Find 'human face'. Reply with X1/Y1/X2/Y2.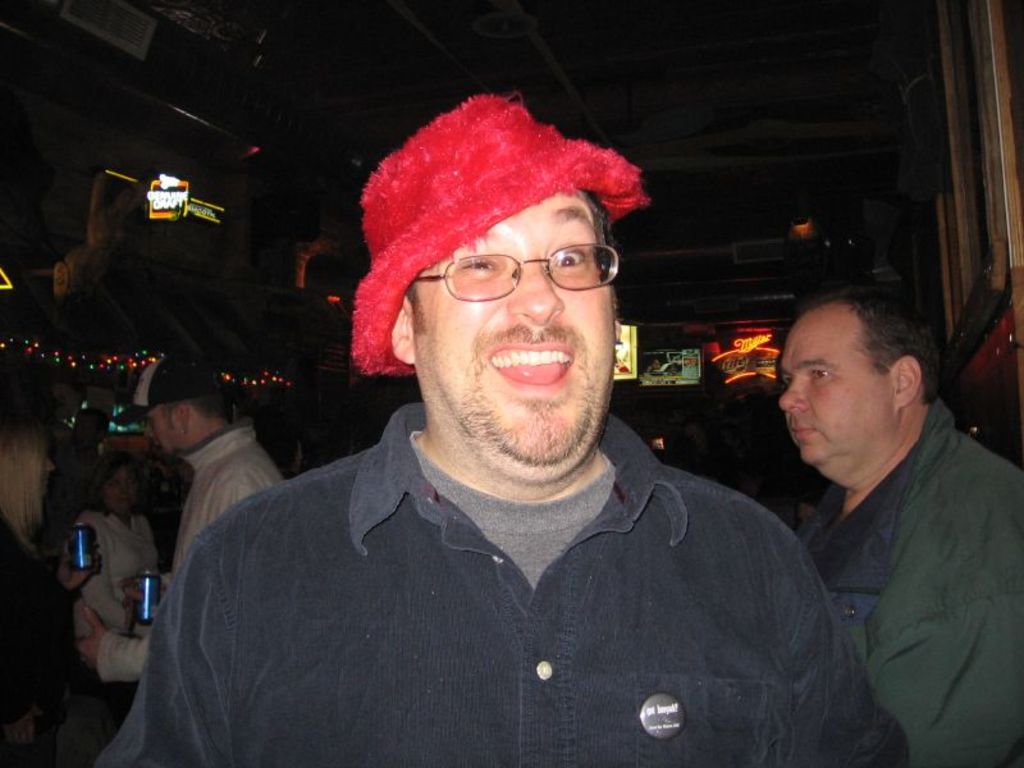
104/463/140/513.
